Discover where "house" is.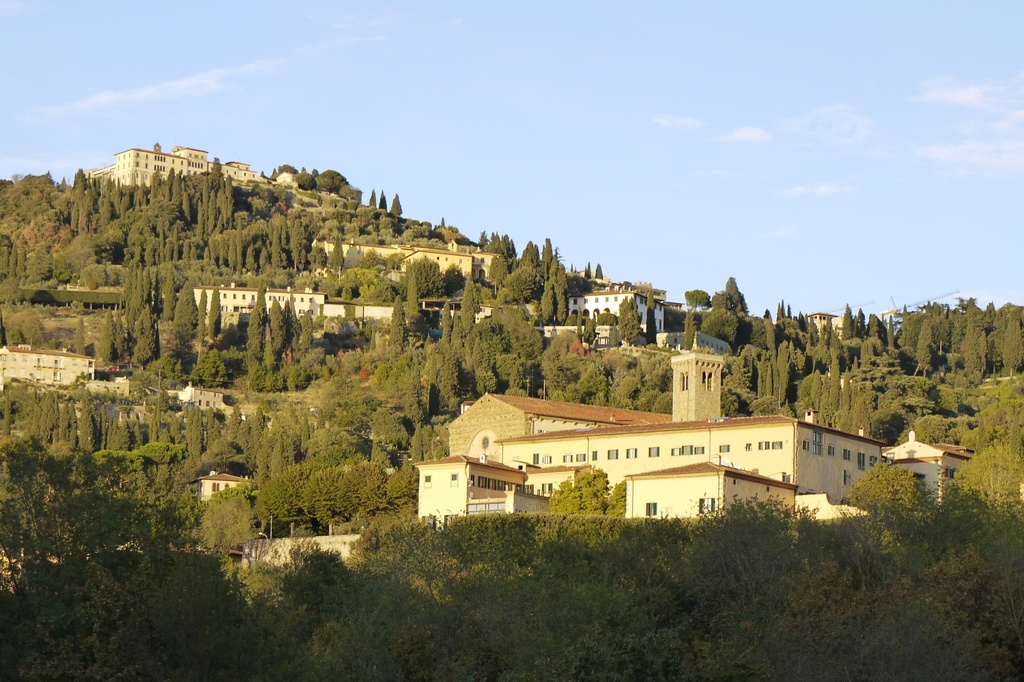
Discovered at 198, 294, 332, 353.
